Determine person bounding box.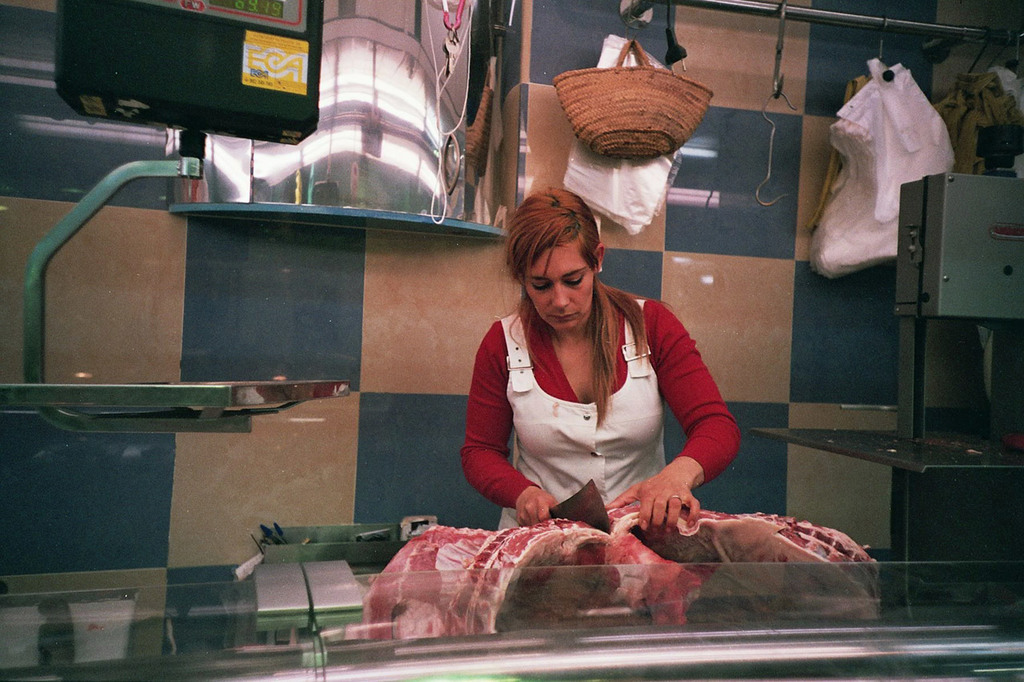
Determined: (463,207,747,556).
